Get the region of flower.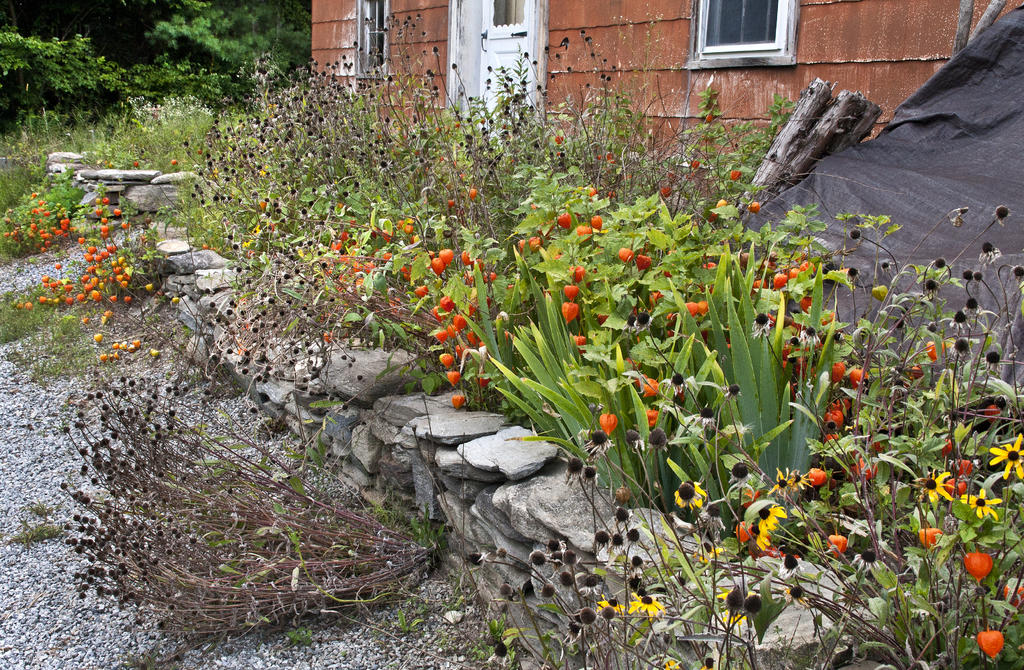
select_region(790, 264, 801, 281).
